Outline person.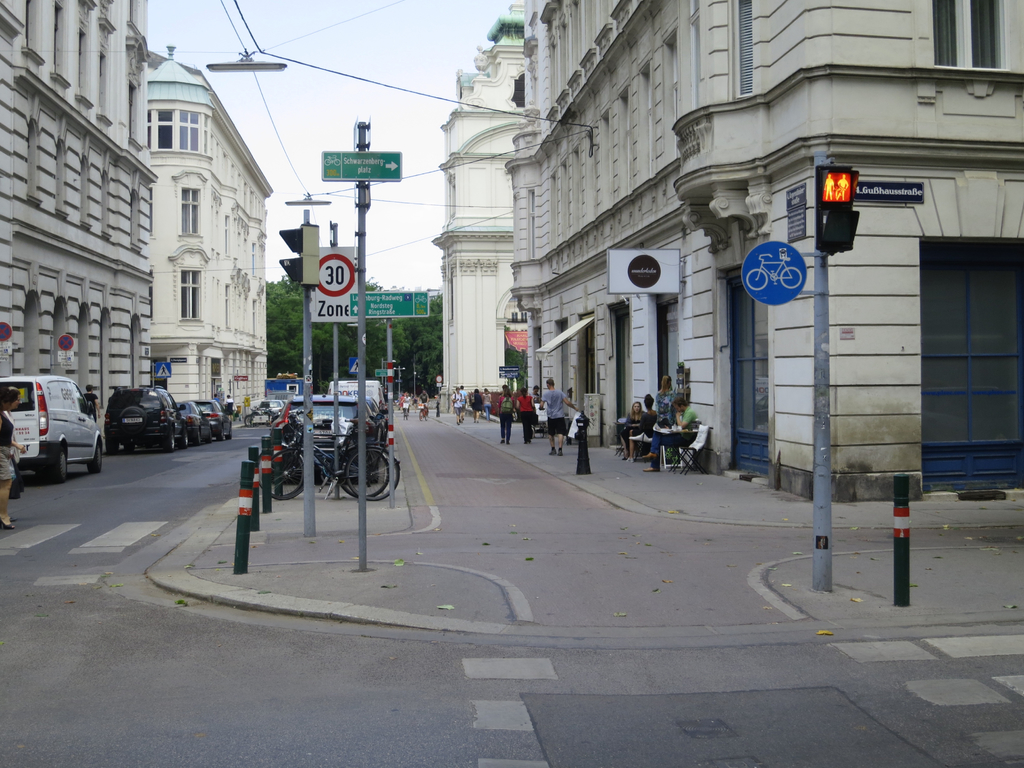
Outline: 514/385/537/446.
